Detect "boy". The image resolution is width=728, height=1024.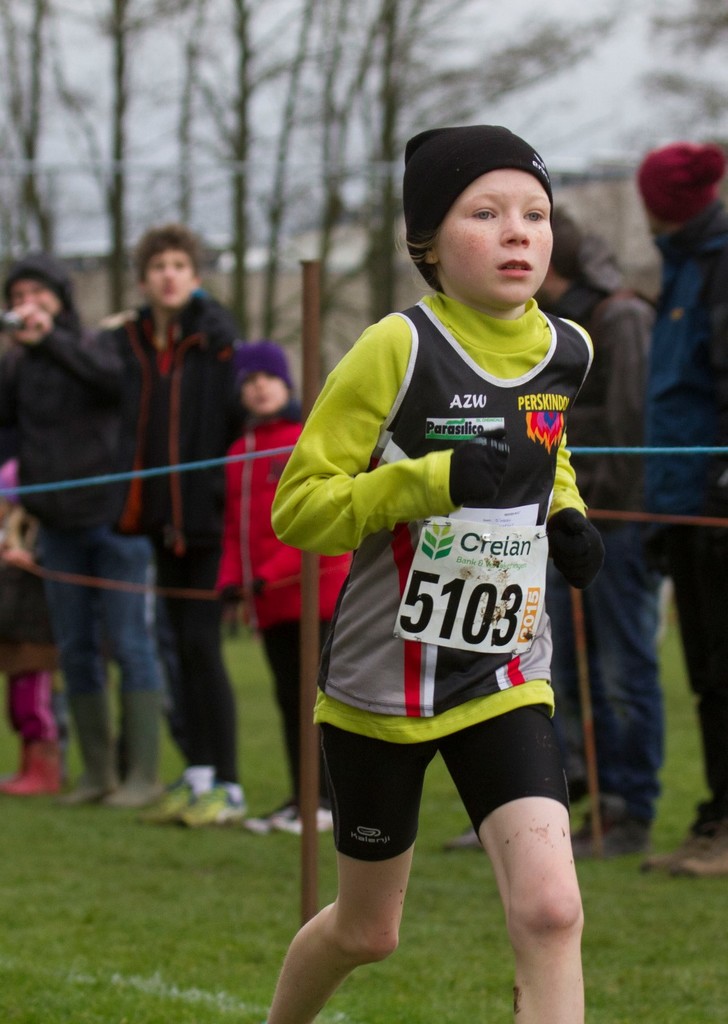
238:136:632:981.
